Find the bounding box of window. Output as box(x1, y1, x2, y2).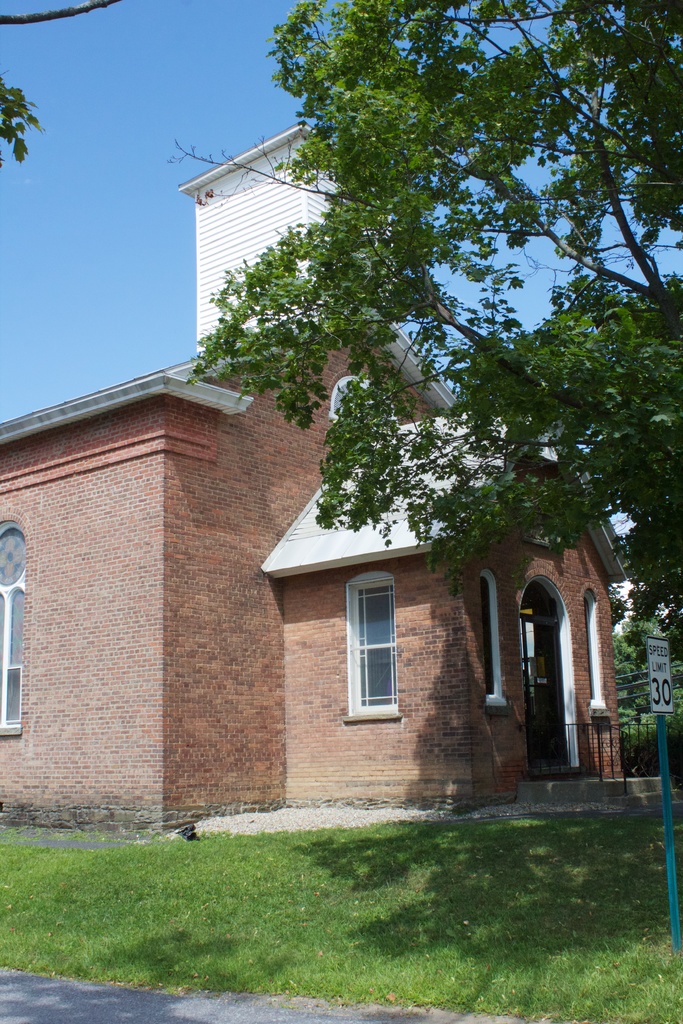
box(0, 516, 31, 735).
